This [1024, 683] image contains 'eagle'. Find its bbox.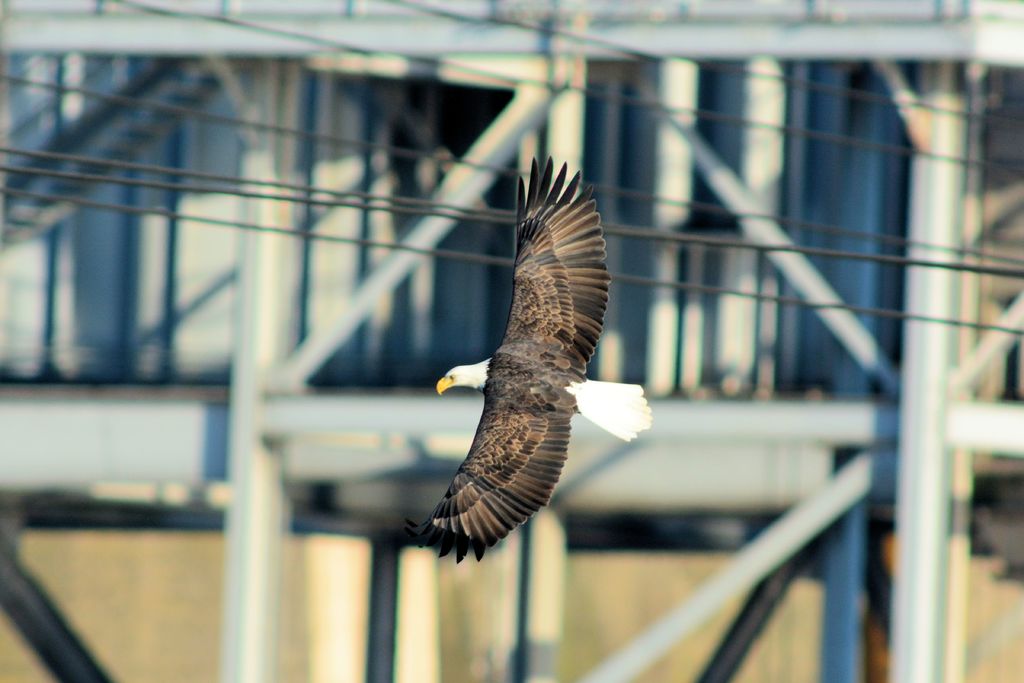
<region>393, 152, 657, 568</region>.
